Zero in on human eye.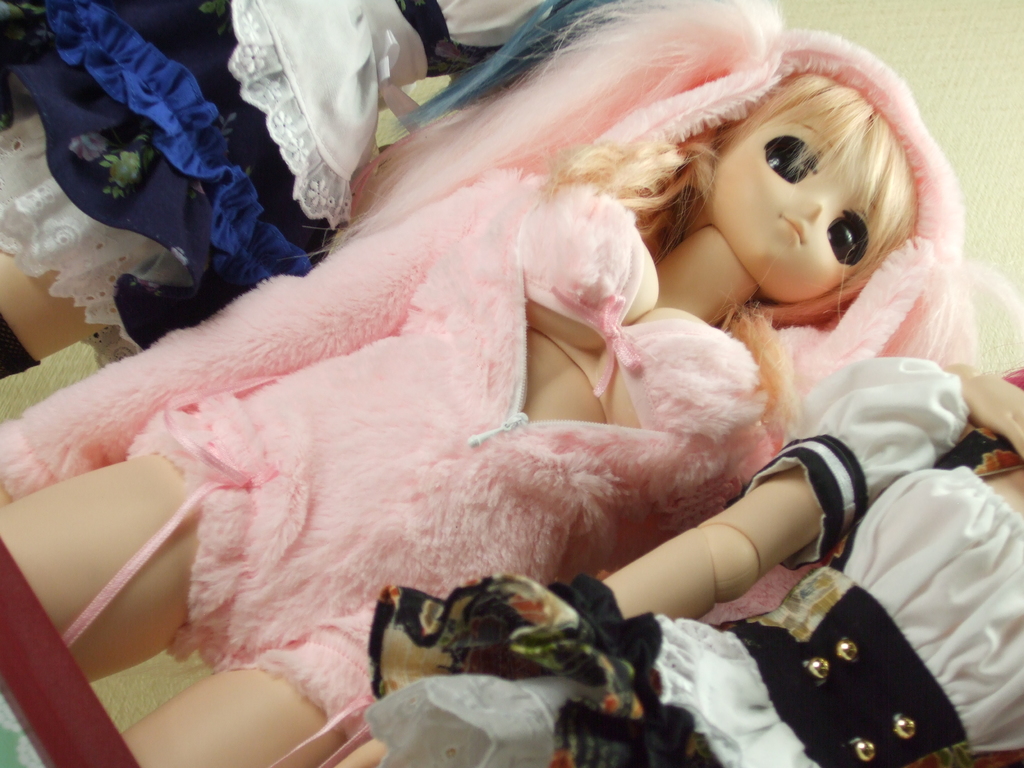
Zeroed in: box(829, 211, 875, 268).
